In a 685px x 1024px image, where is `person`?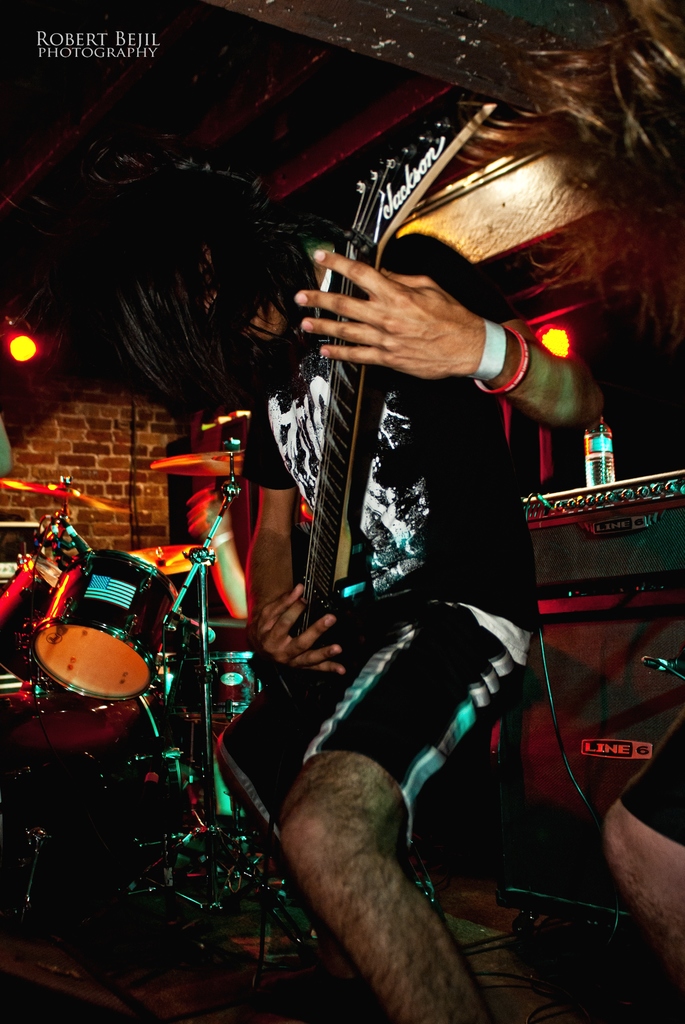
106, 168, 610, 1023.
